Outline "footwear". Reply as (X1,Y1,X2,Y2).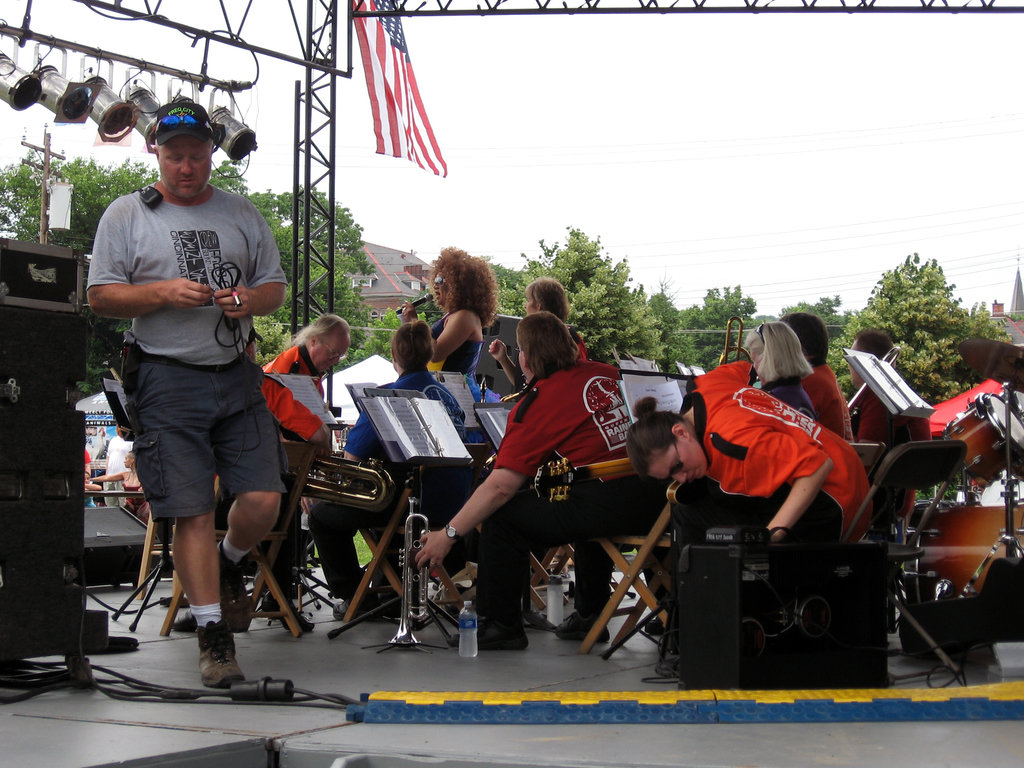
(197,615,246,688).
